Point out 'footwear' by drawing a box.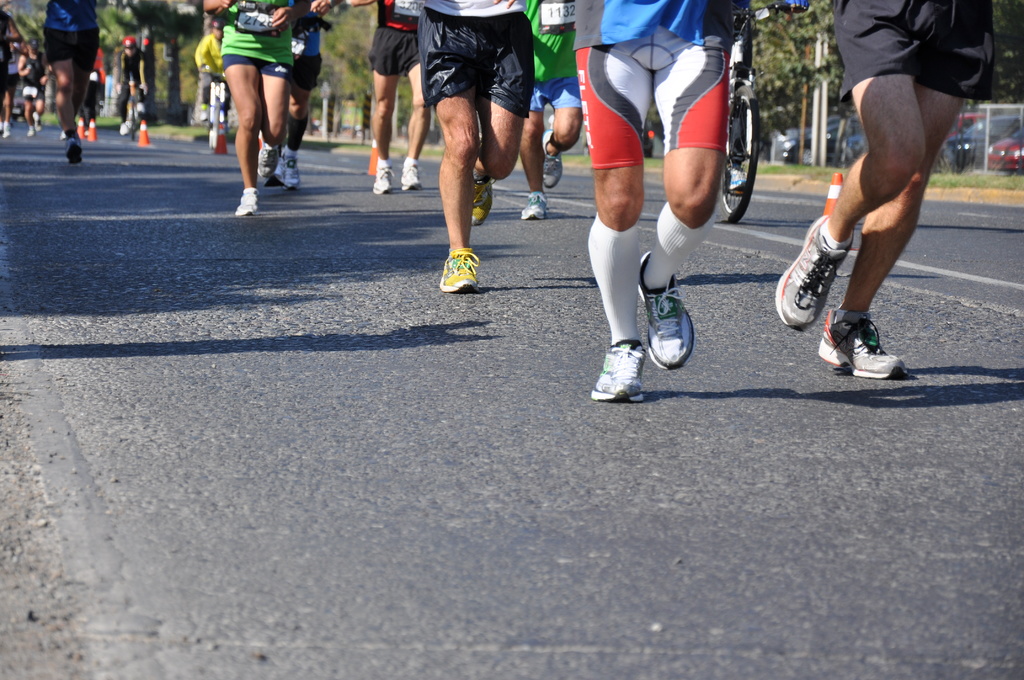
bbox=[372, 168, 391, 194].
